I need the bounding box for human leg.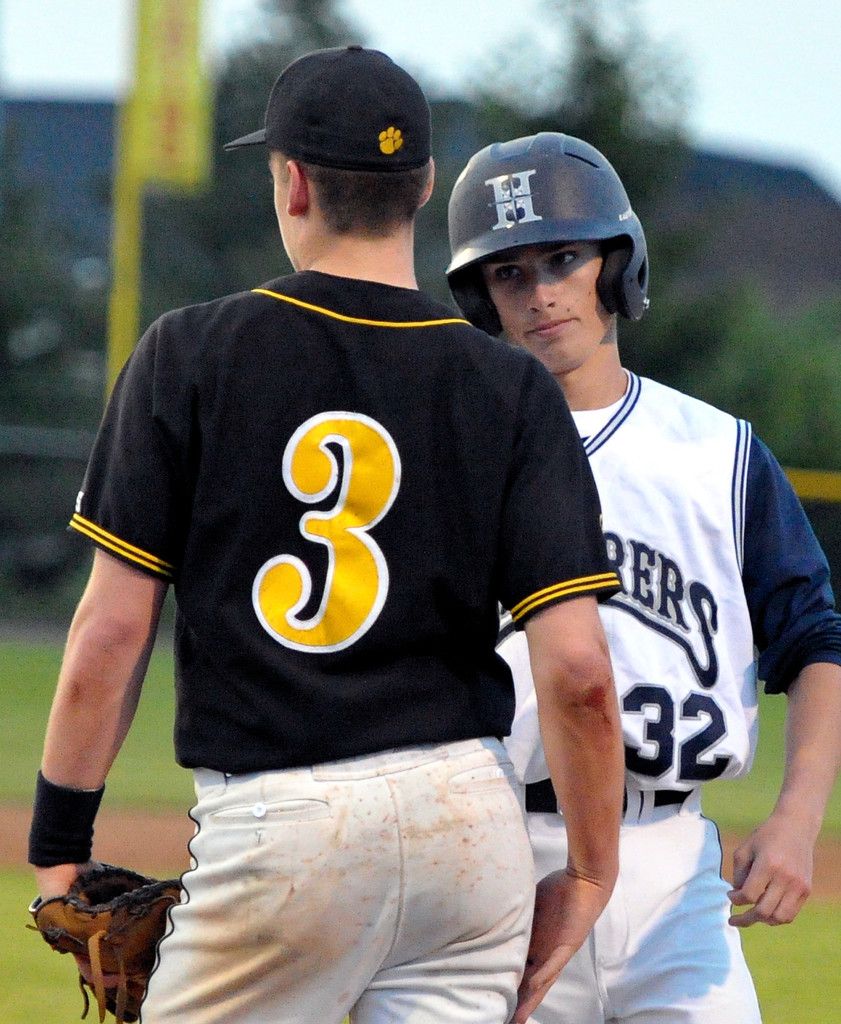
Here it is: 358/729/533/1023.
